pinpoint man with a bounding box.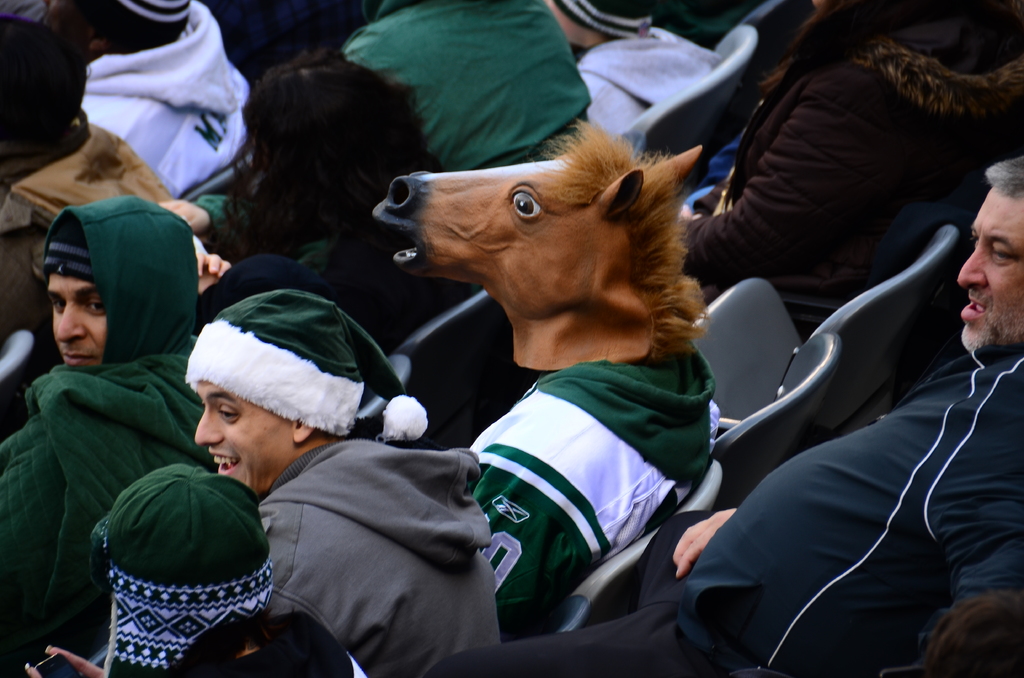
BBox(175, 289, 504, 677).
